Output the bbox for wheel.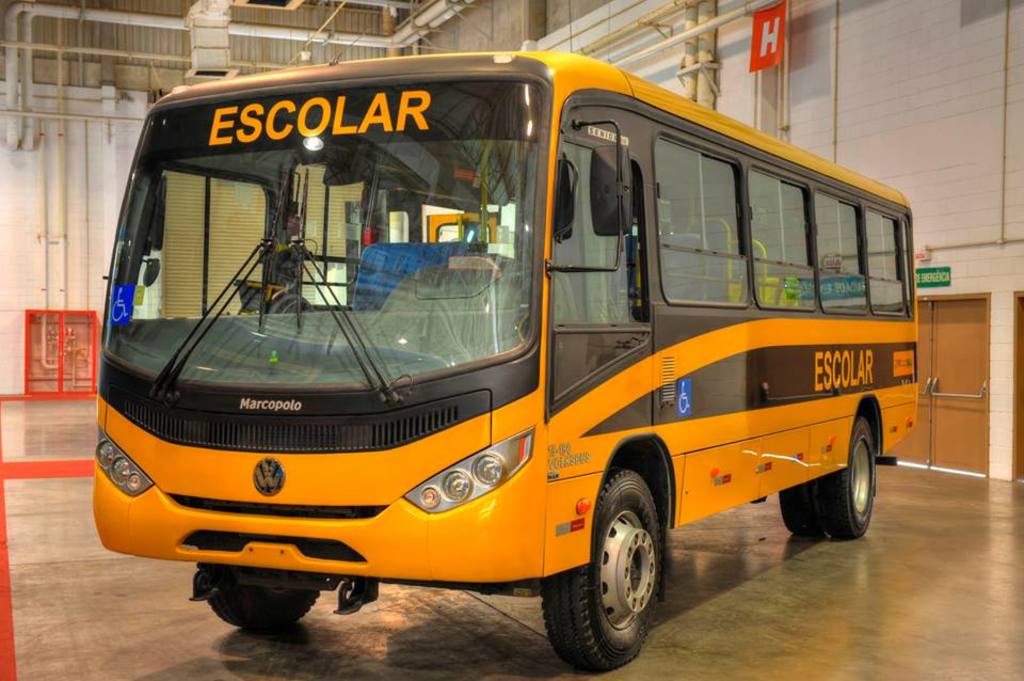
box=[205, 584, 320, 634].
